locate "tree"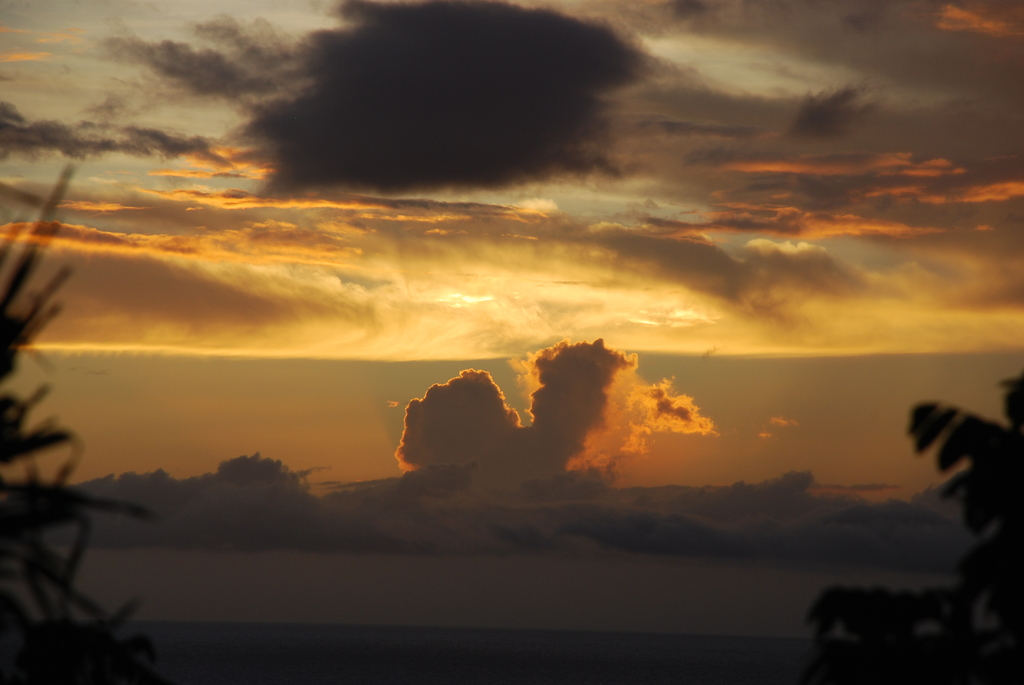
locate(795, 370, 1023, 684)
